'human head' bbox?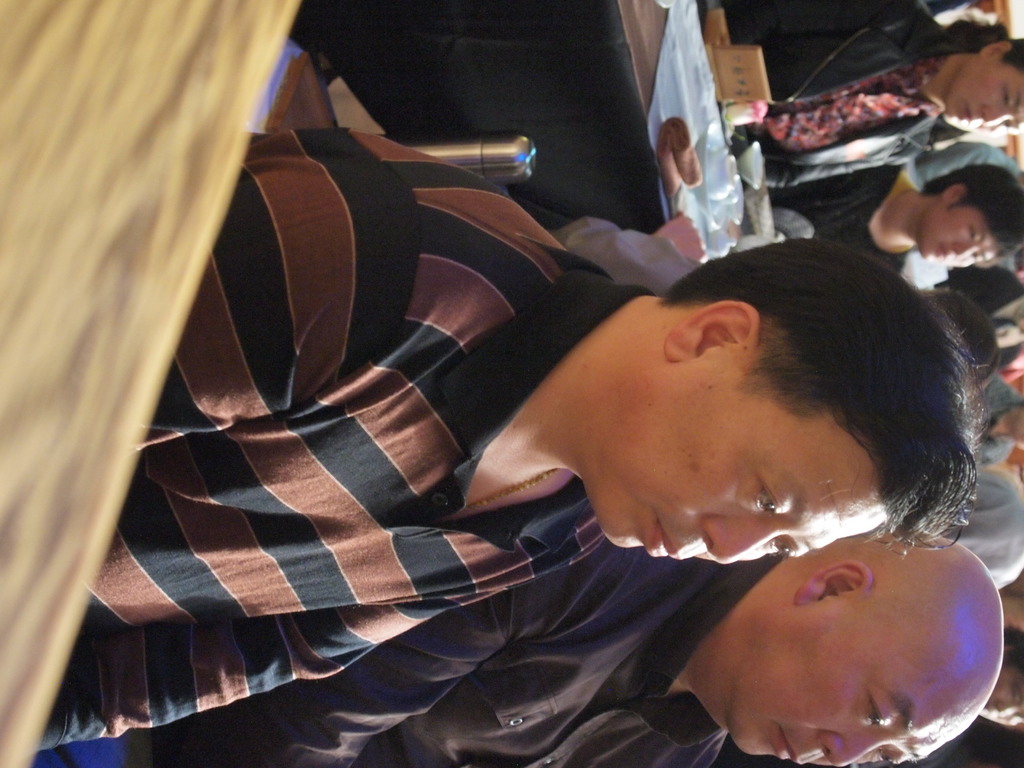
(x1=916, y1=164, x2=1023, y2=274)
